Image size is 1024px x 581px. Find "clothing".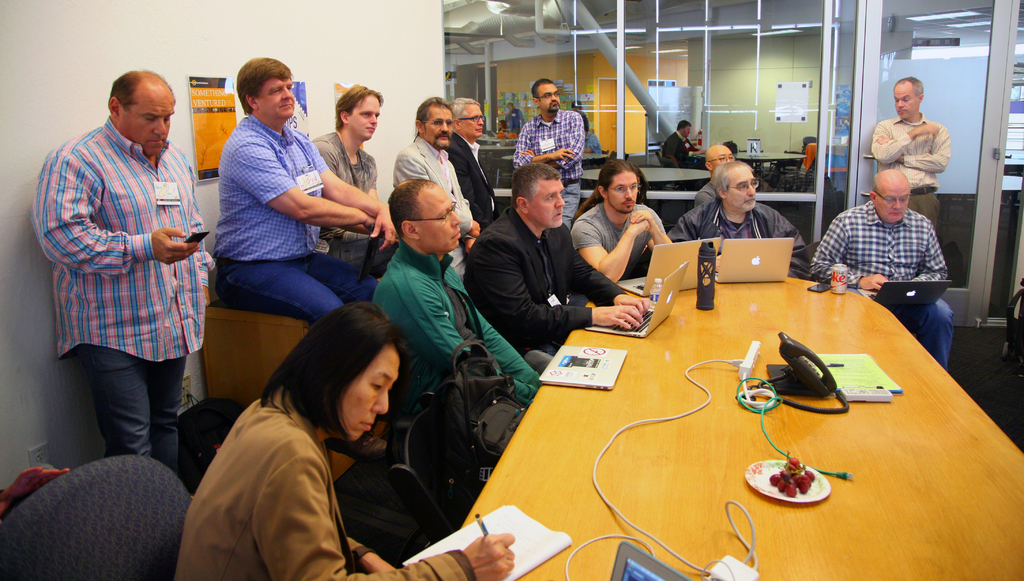
[40, 76, 208, 422].
